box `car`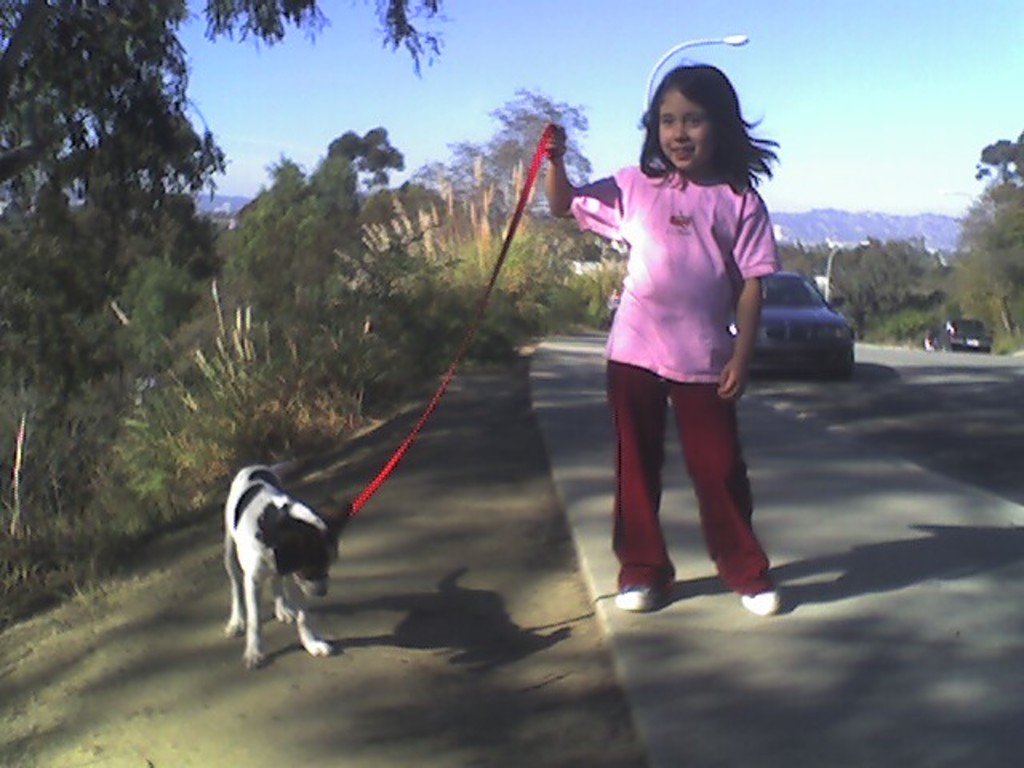
select_region(942, 318, 992, 355)
